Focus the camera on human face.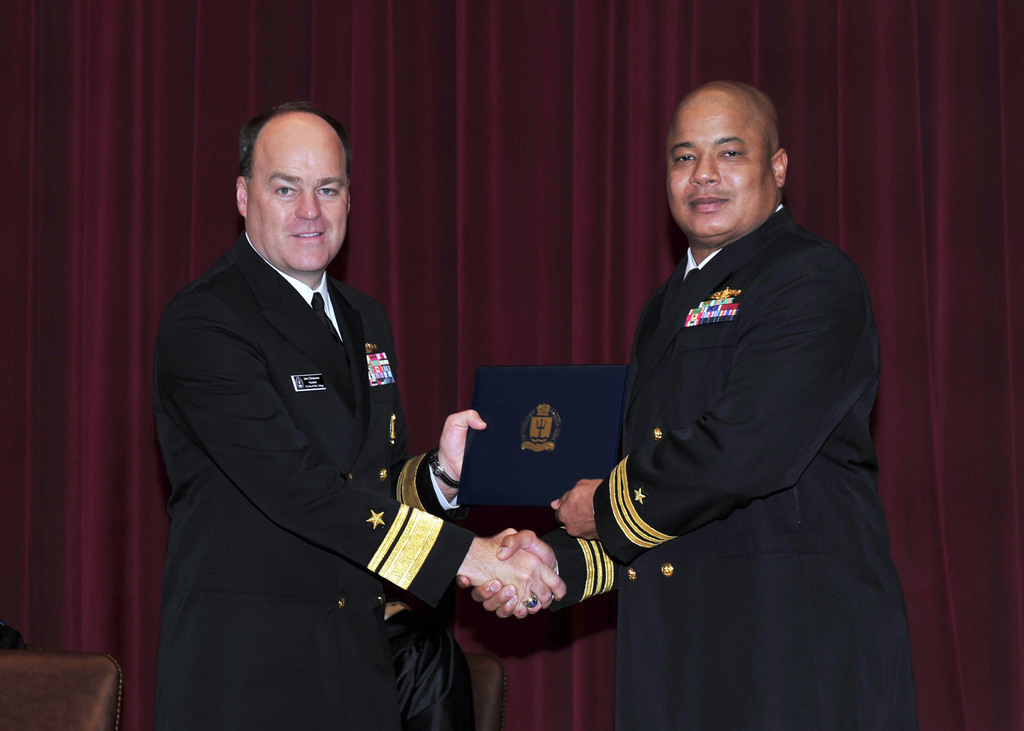
Focus region: (244, 120, 349, 278).
